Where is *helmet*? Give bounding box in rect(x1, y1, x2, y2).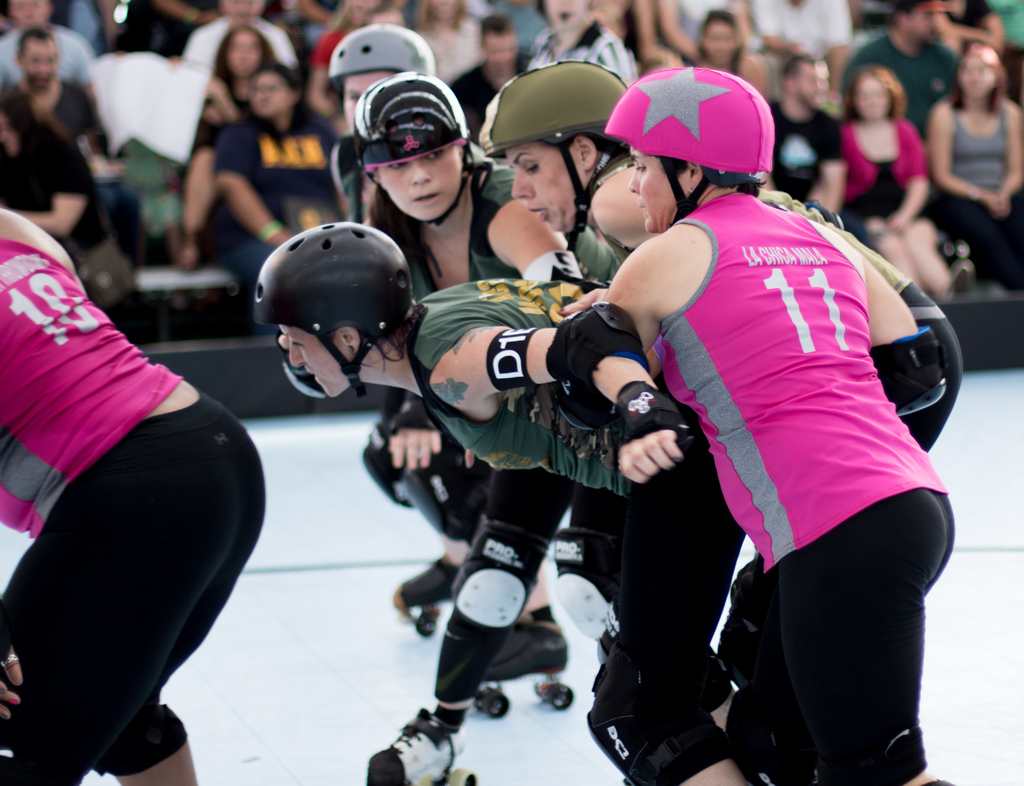
rect(607, 64, 777, 225).
